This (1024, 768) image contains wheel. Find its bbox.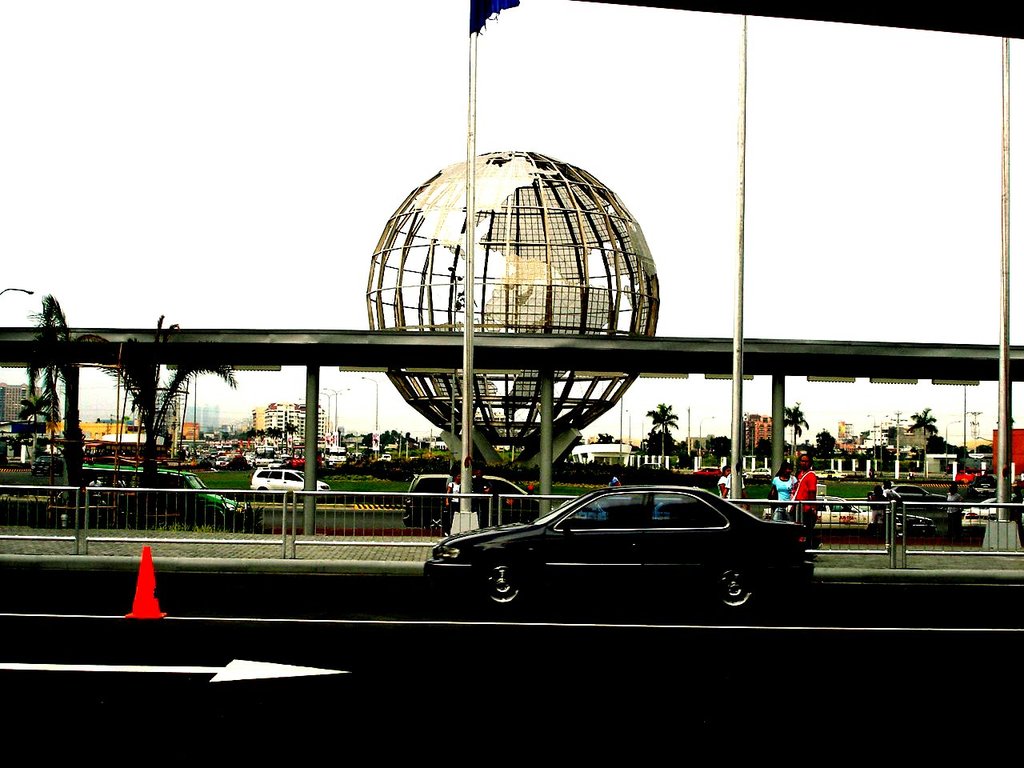
(left=719, top=566, right=754, bottom=610).
